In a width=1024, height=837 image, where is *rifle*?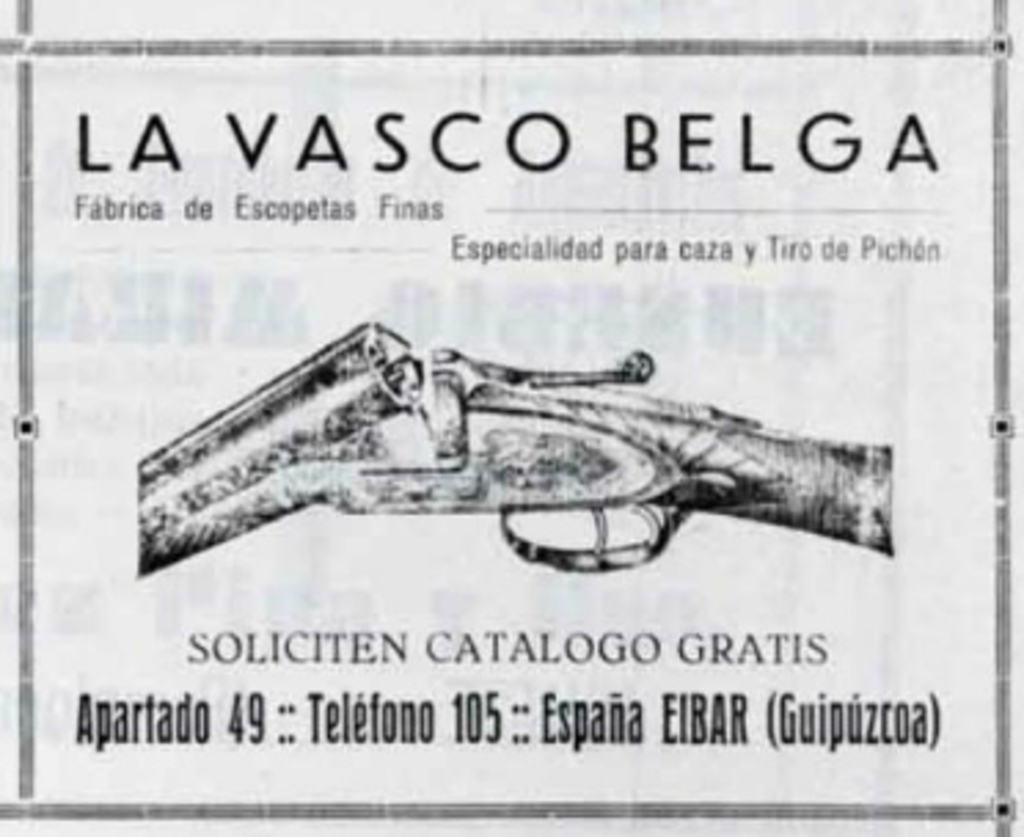
x1=135 y1=319 x2=892 y2=578.
